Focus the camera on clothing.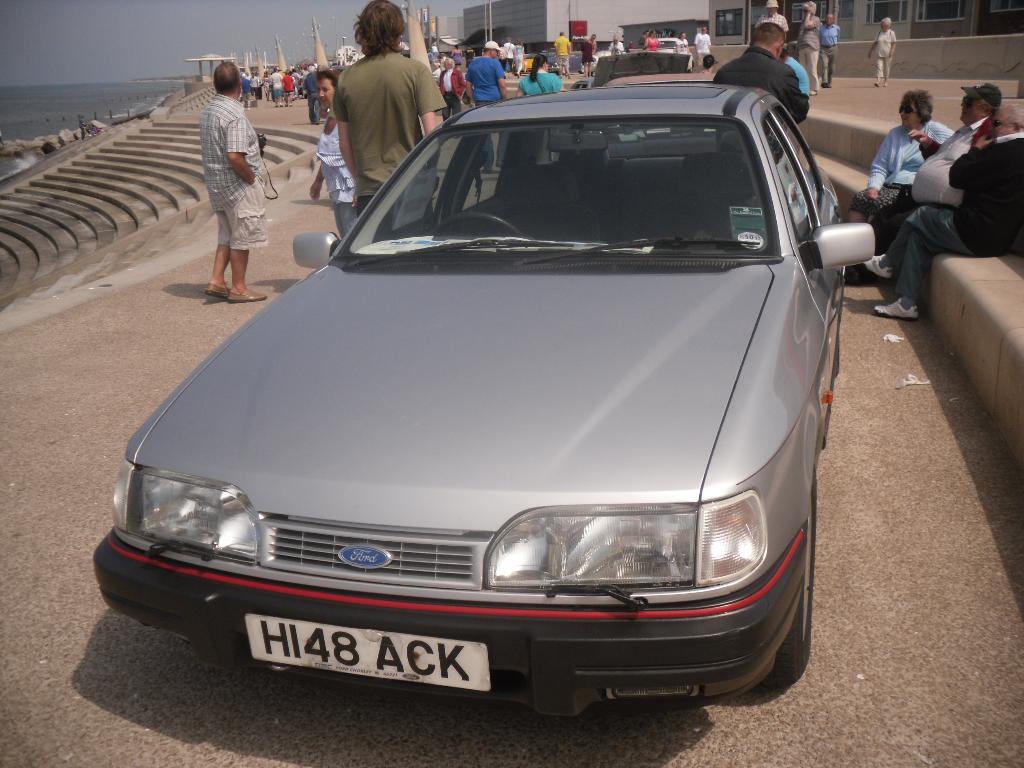
Focus region: detection(207, 85, 273, 253).
